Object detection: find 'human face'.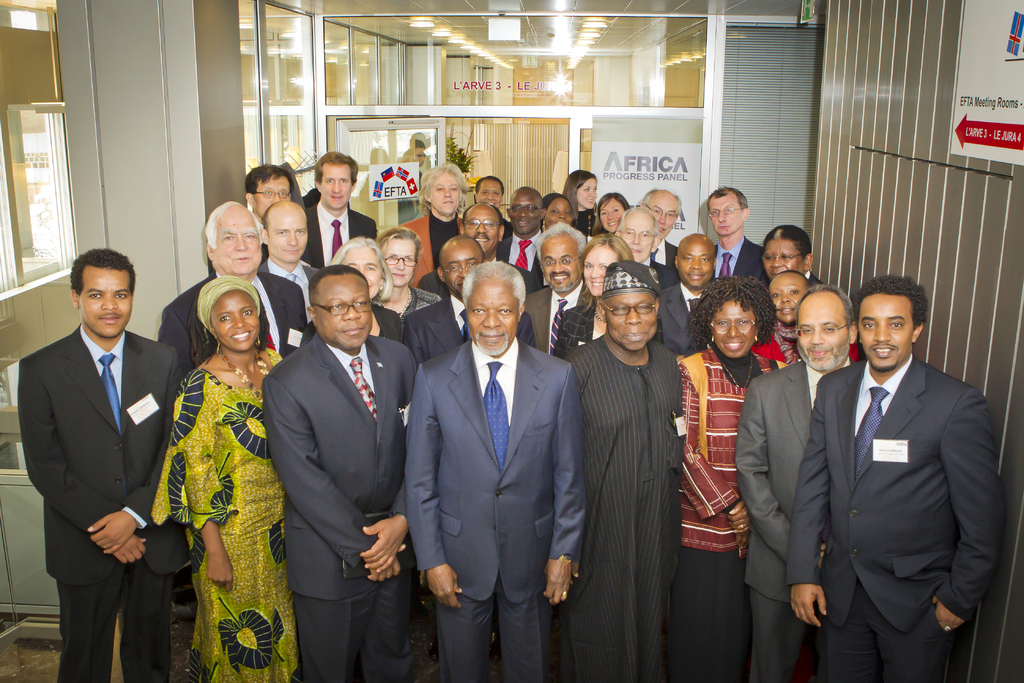
locate(766, 277, 811, 320).
